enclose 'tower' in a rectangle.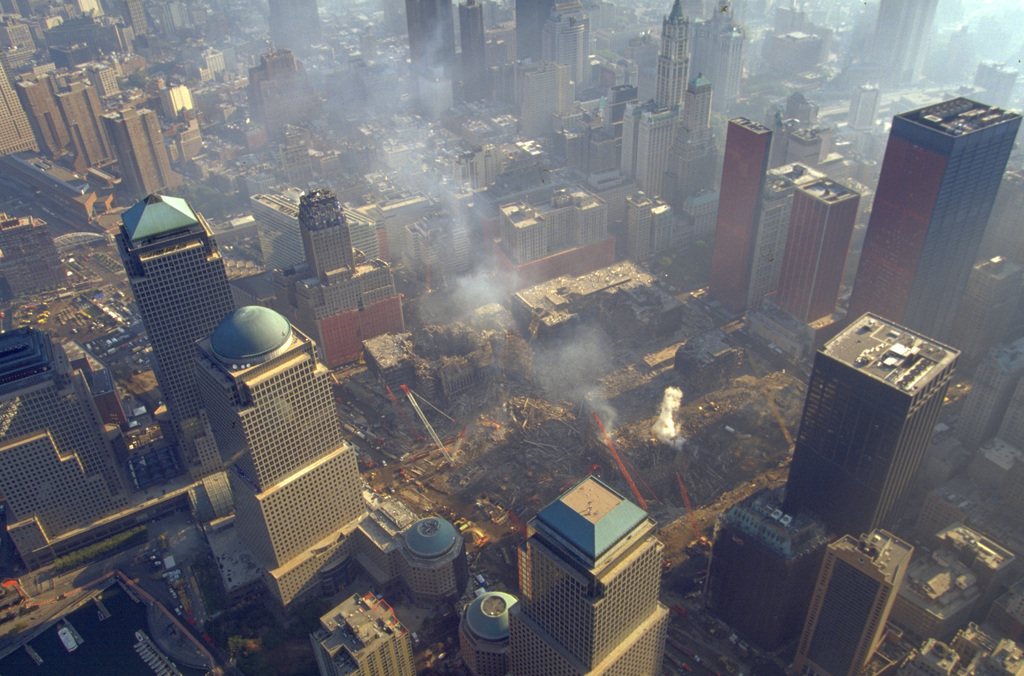
(left=521, top=4, right=548, bottom=108).
